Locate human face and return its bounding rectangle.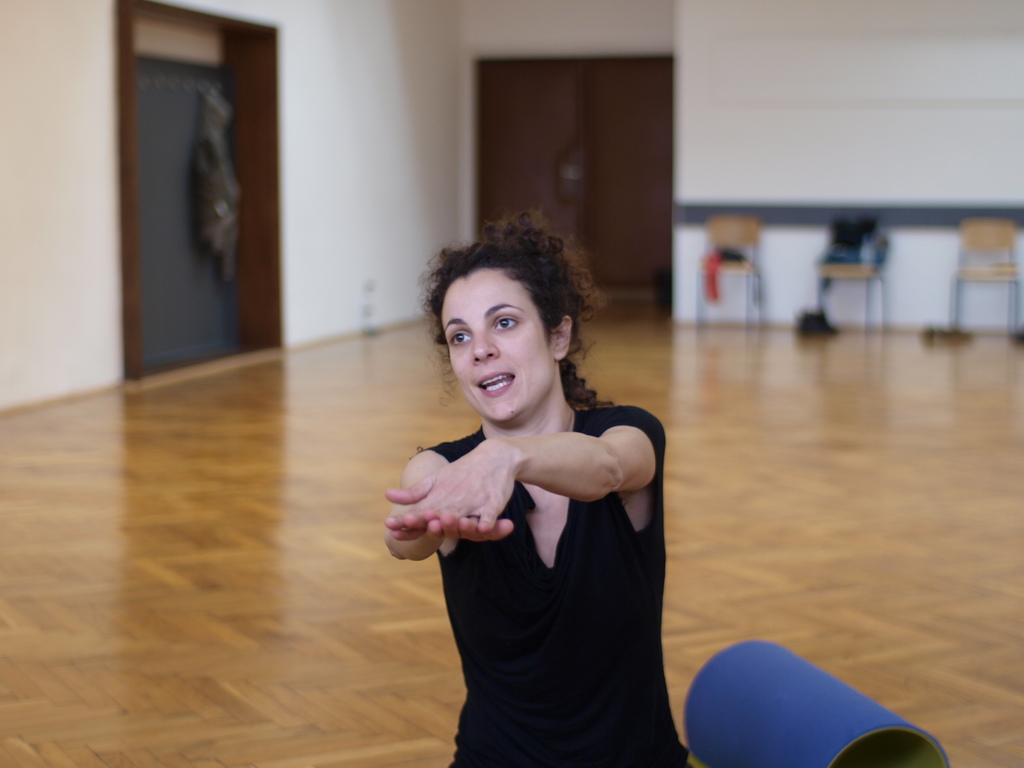
{"x1": 437, "y1": 268, "x2": 552, "y2": 426}.
